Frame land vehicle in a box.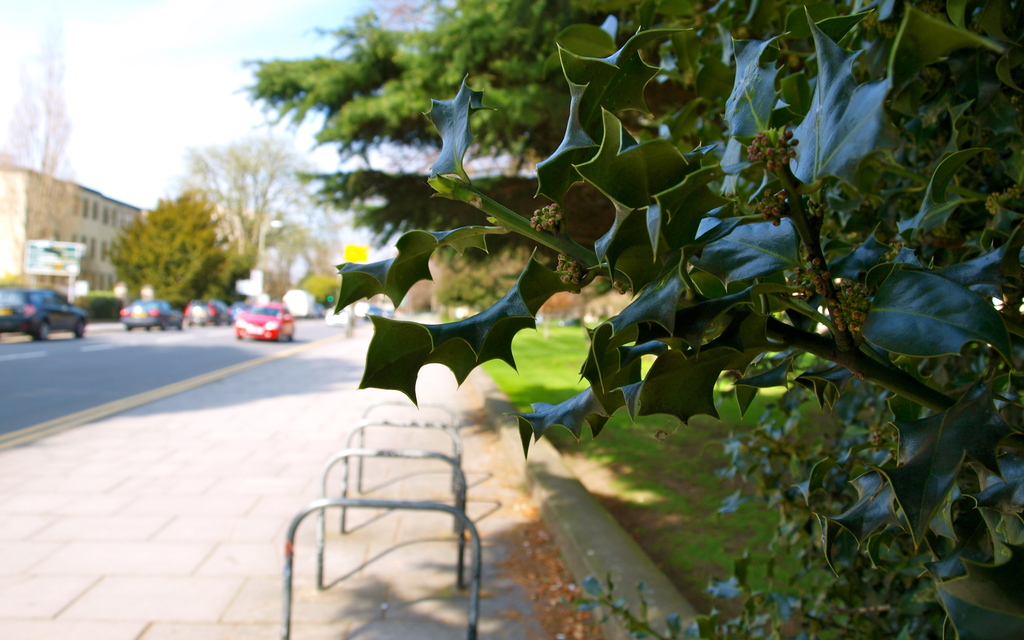
<bbox>235, 304, 291, 340</bbox>.
